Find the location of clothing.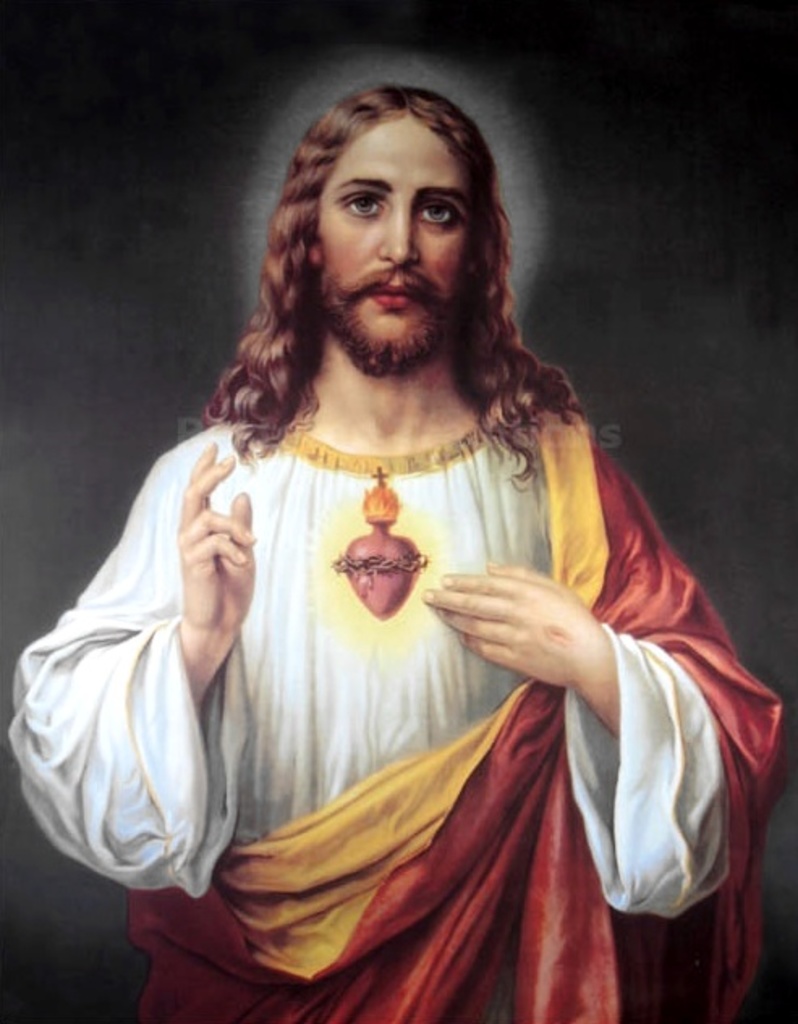
Location: l=42, t=280, r=735, b=982.
